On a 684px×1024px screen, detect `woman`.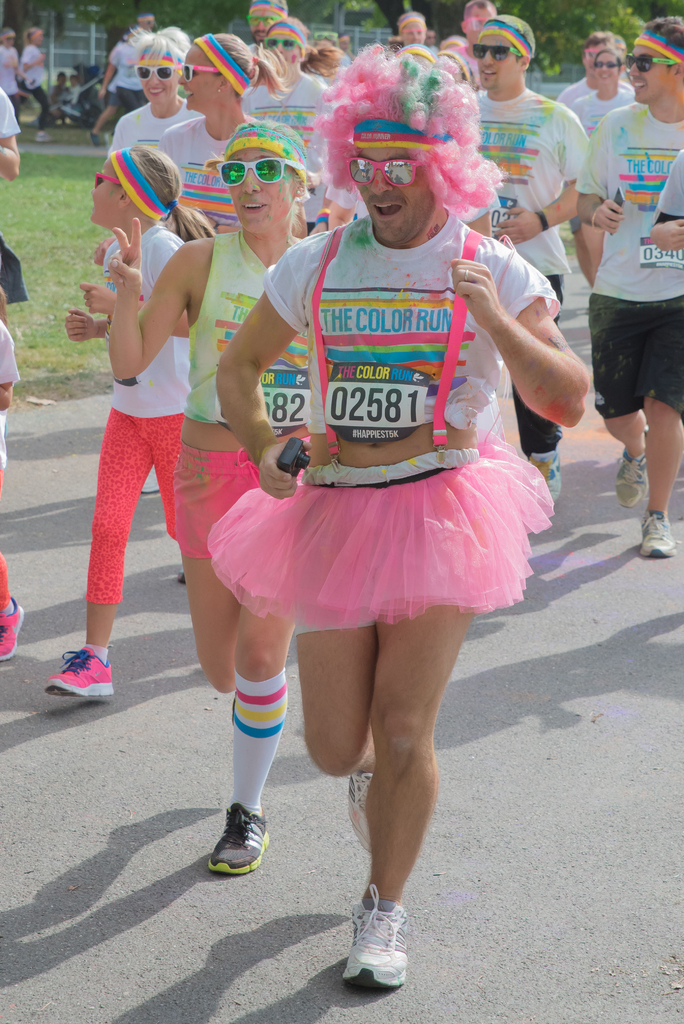
bbox(156, 27, 295, 582).
